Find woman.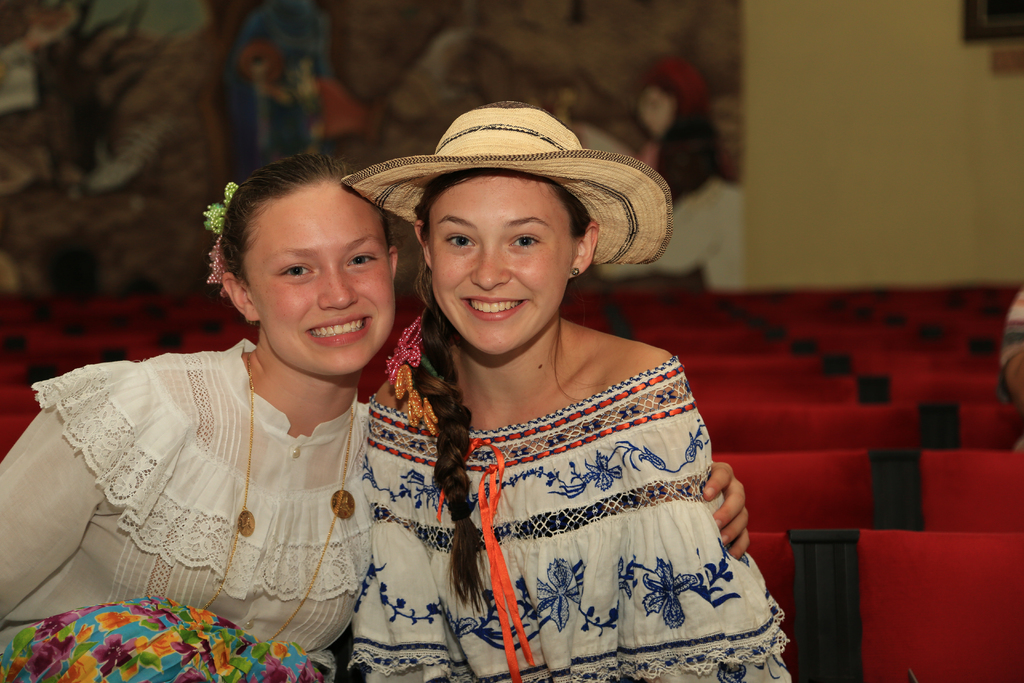
region(355, 139, 783, 682).
